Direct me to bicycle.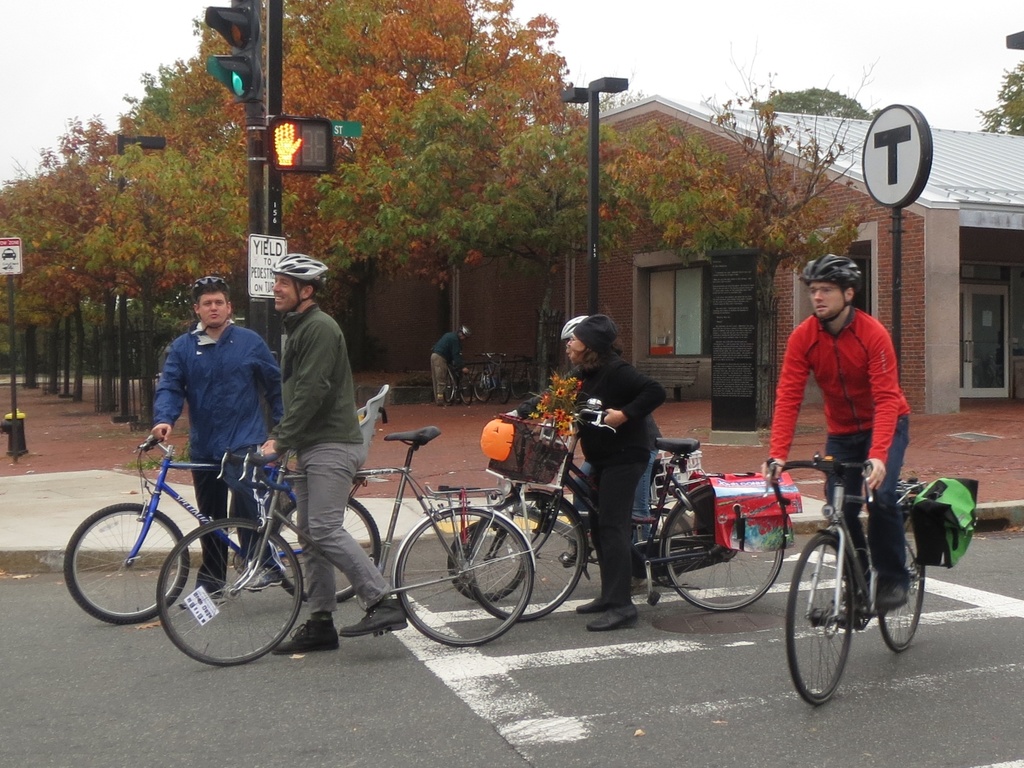
Direction: 446, 406, 698, 606.
